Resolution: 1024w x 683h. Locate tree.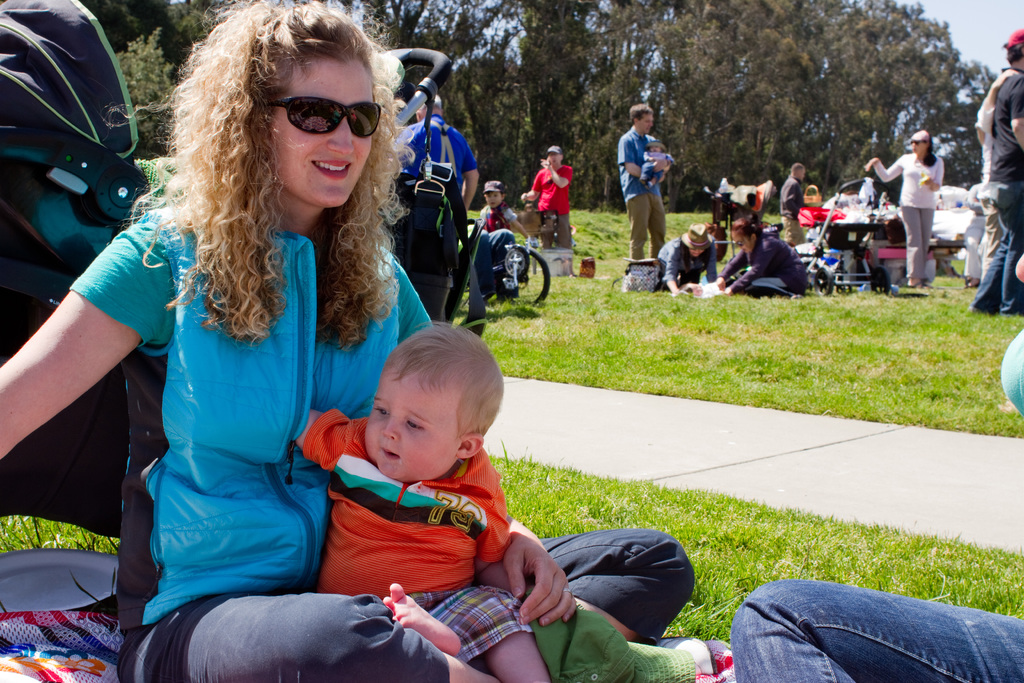
(570, 0, 698, 208).
